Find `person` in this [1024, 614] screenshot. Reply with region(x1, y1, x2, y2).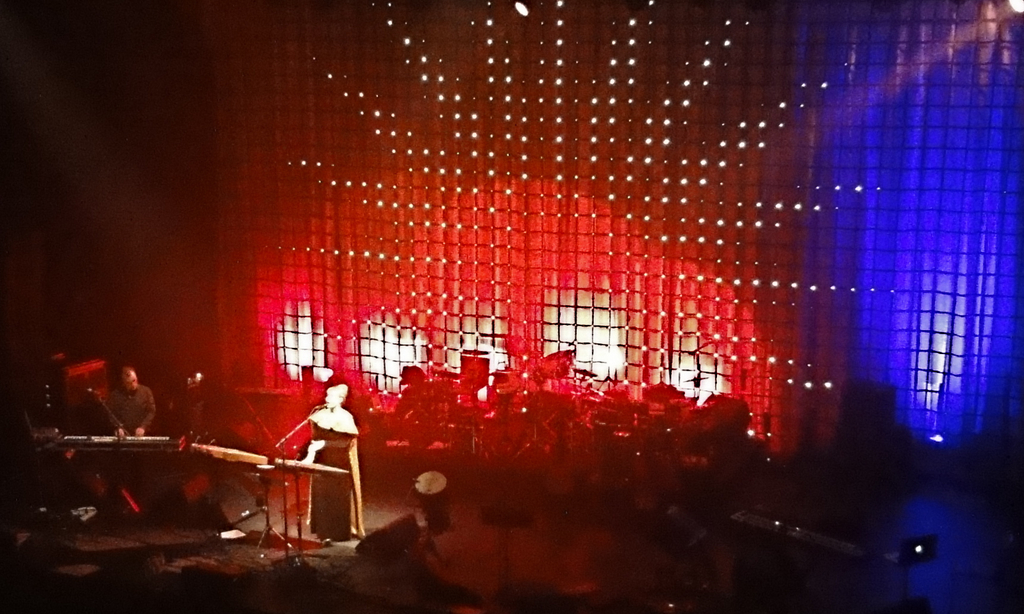
region(107, 366, 158, 437).
